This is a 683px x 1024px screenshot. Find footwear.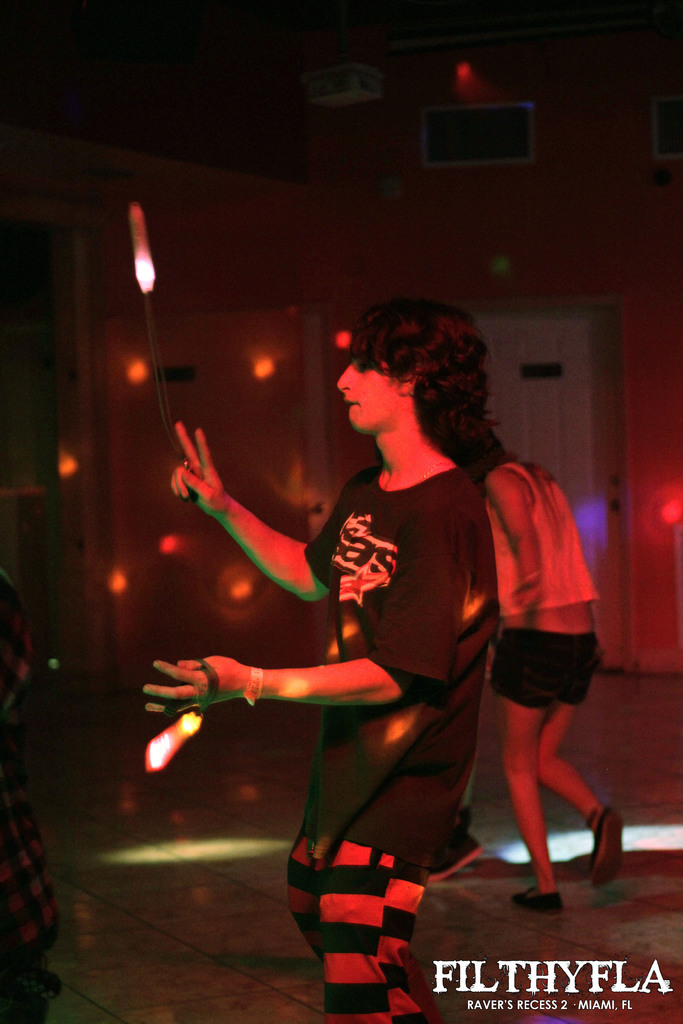
Bounding box: bbox=[573, 803, 636, 897].
